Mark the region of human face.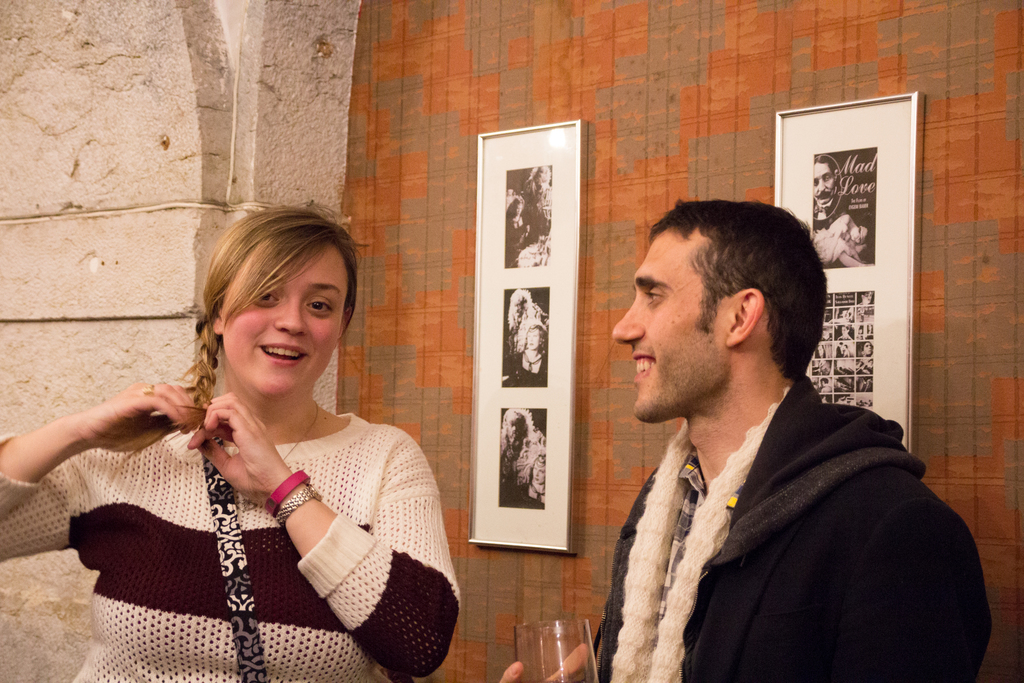
Region: <box>221,240,349,396</box>.
